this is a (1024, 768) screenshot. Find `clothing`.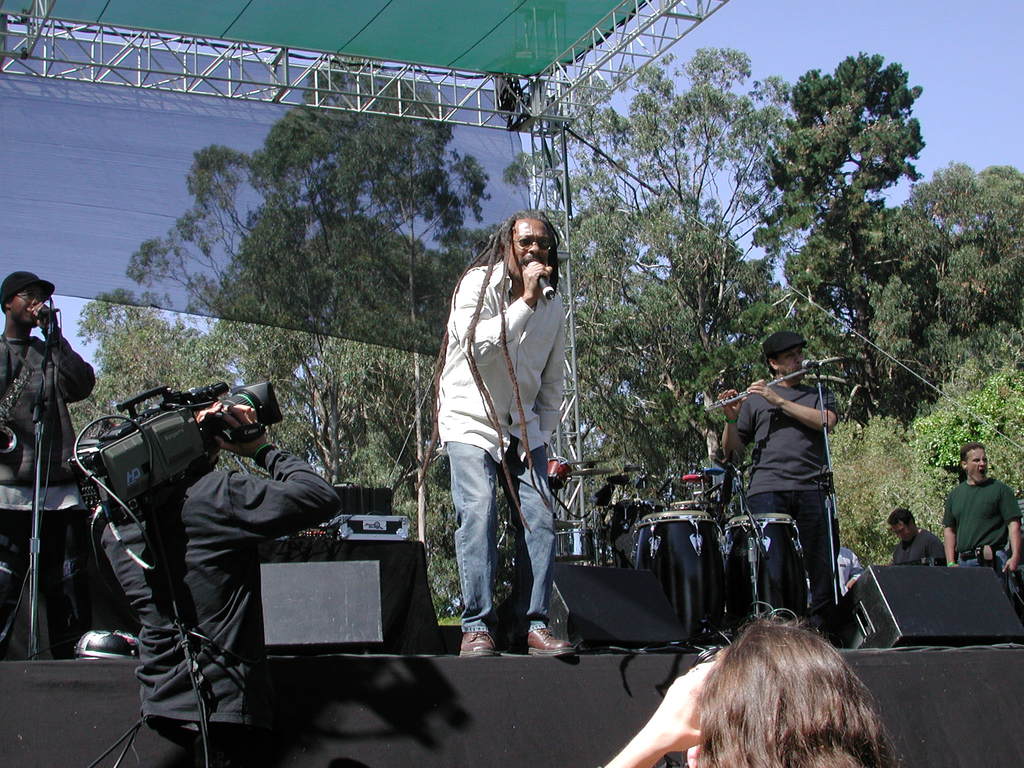
Bounding box: pyautogui.locateOnScreen(943, 474, 1022, 576).
